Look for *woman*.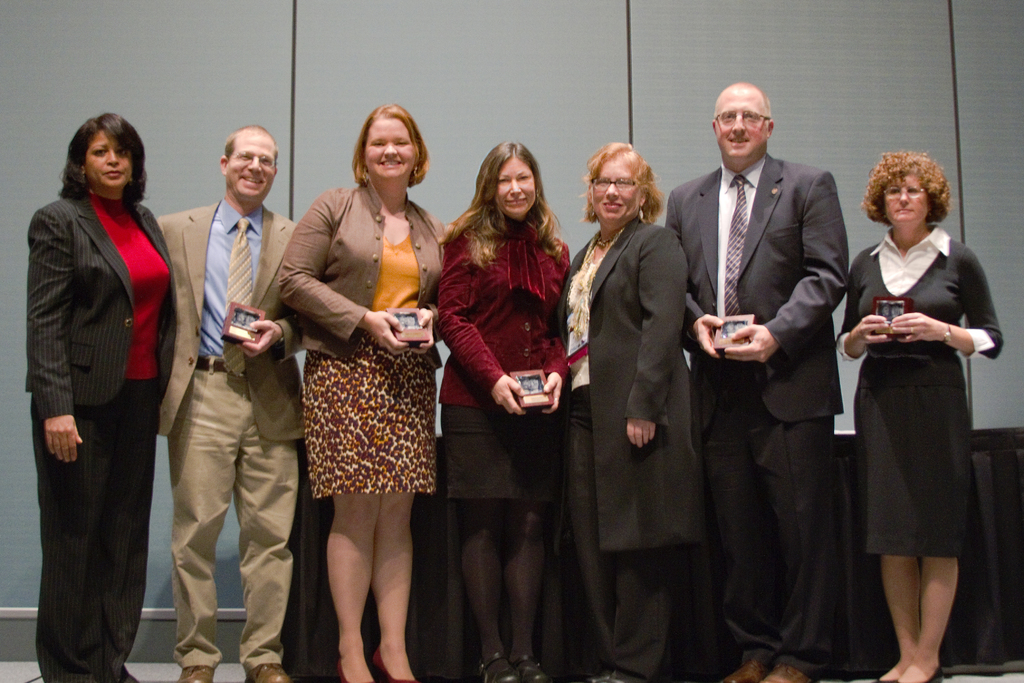
Found: [563, 140, 705, 682].
